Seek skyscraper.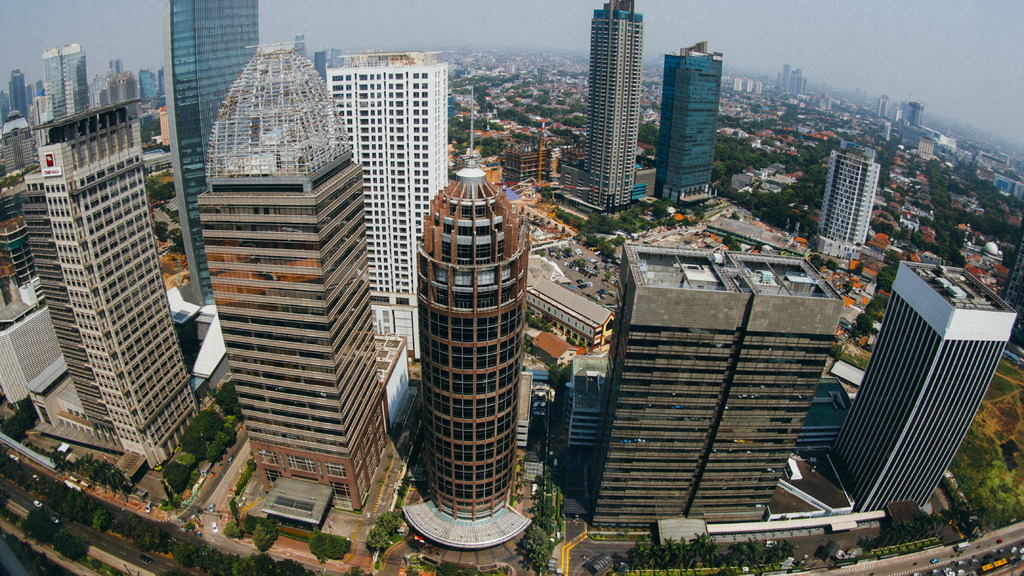
bbox=(5, 51, 193, 492).
